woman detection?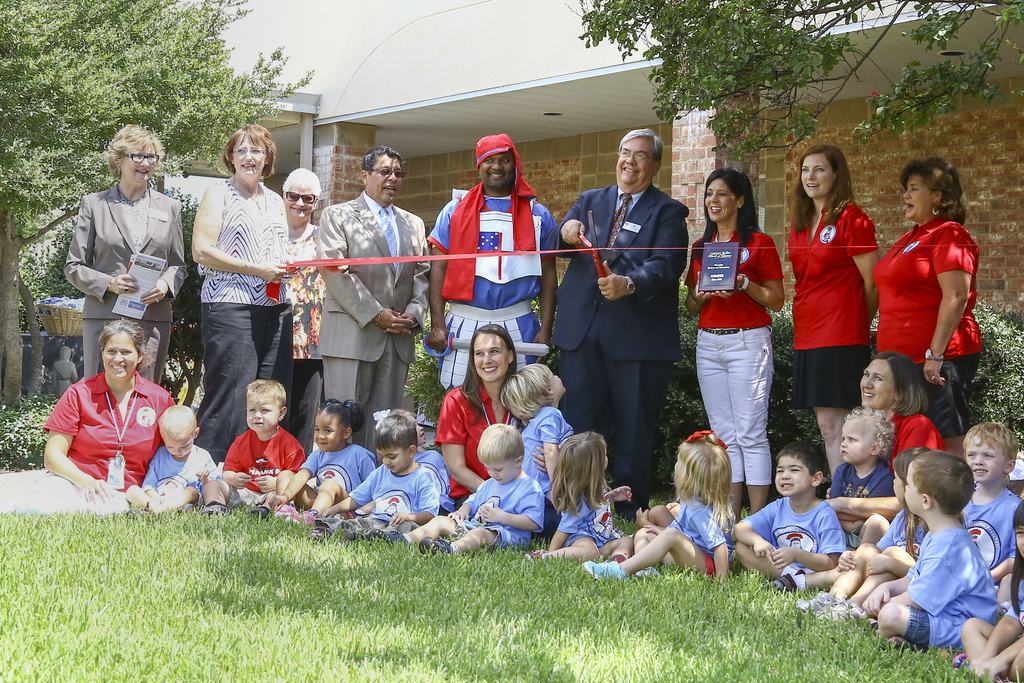
{"left": 435, "top": 320, "right": 547, "bottom": 504}
